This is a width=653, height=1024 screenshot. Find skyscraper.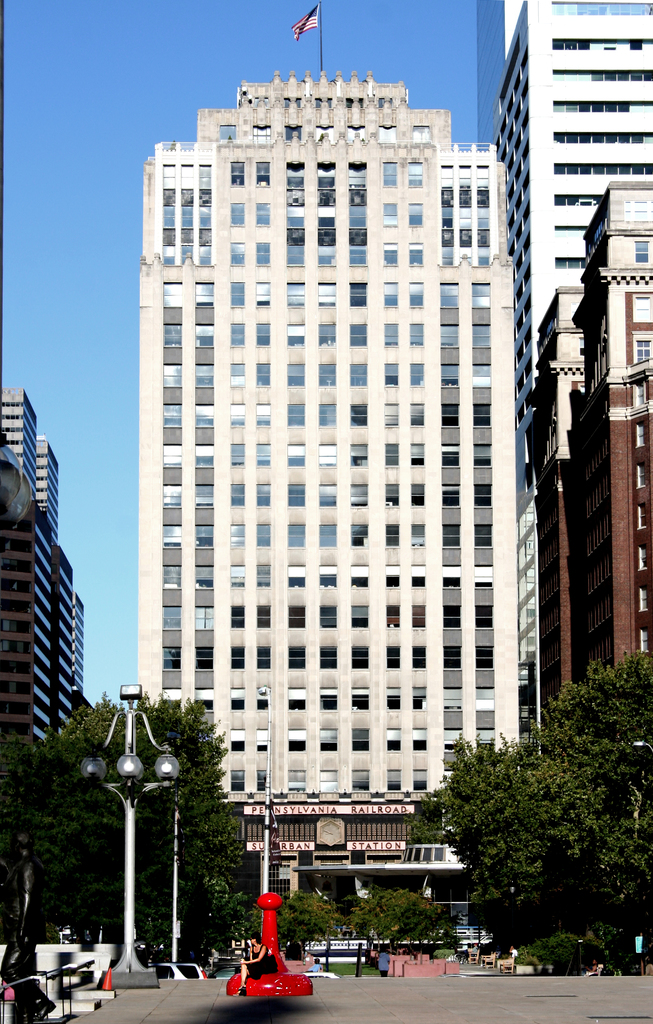
Bounding box: 120/70/552/794.
